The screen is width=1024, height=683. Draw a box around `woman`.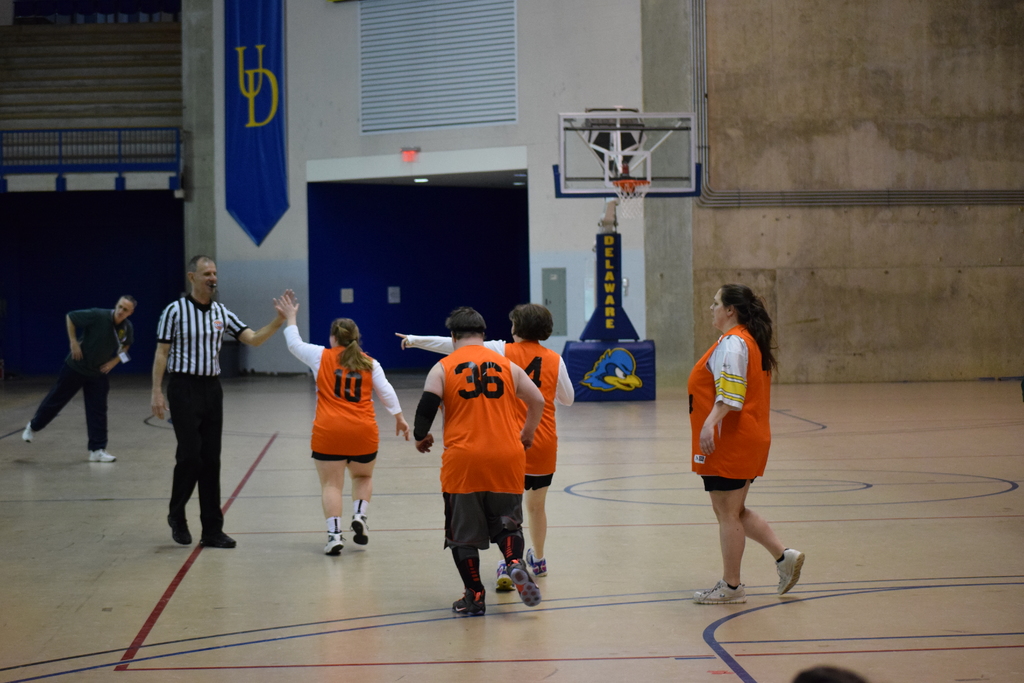
686, 282, 795, 590.
